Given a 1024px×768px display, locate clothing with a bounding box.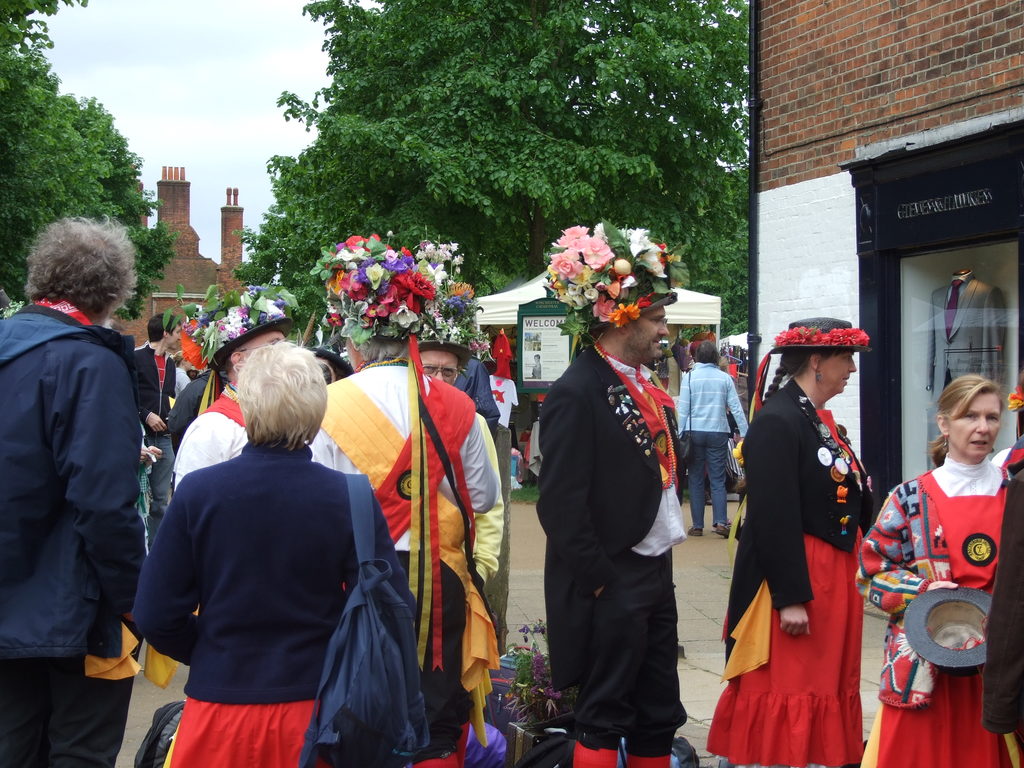
Located: (964,461,1023,767).
